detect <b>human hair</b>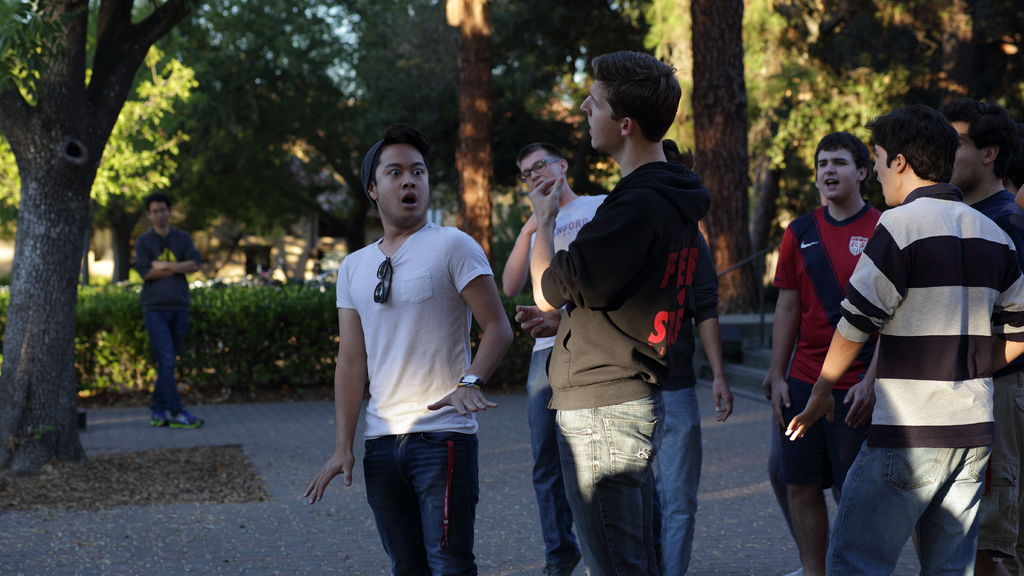
[810, 127, 870, 166]
